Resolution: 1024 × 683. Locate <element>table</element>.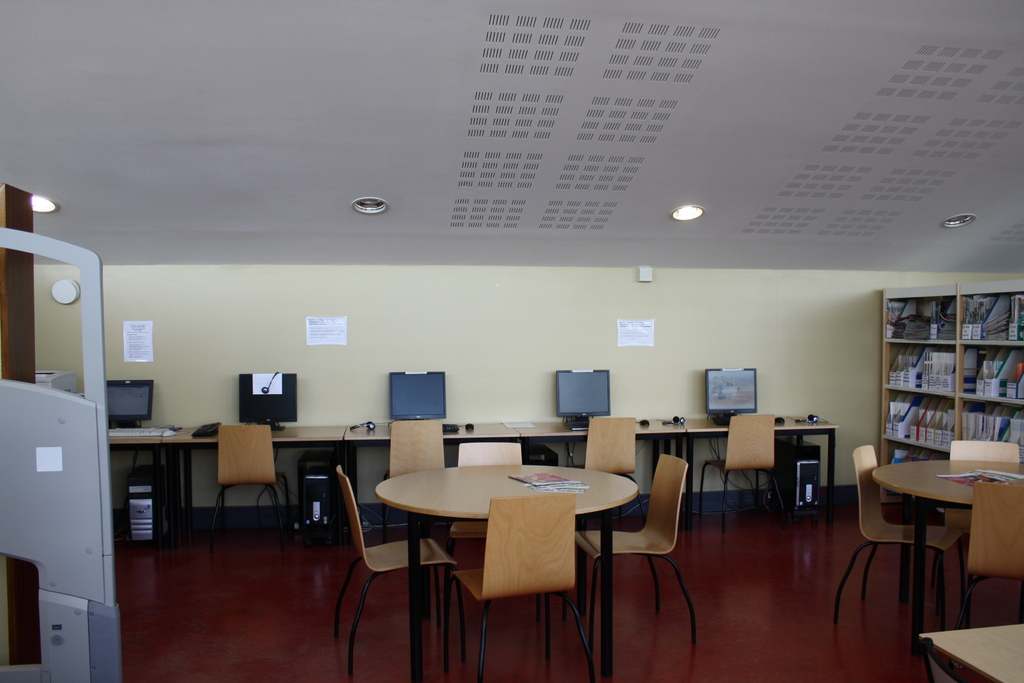
select_region(109, 415, 842, 525).
